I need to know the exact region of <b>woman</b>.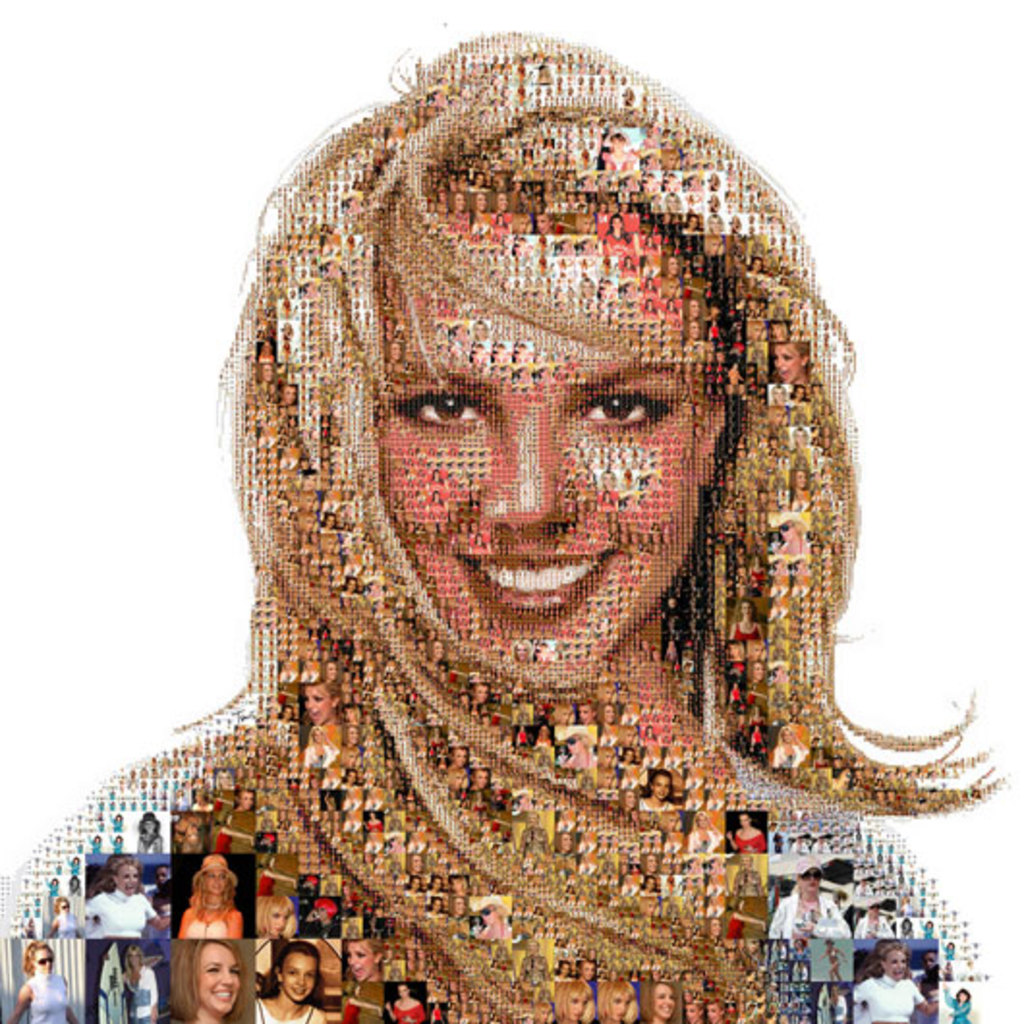
Region: (247, 929, 332, 1022).
